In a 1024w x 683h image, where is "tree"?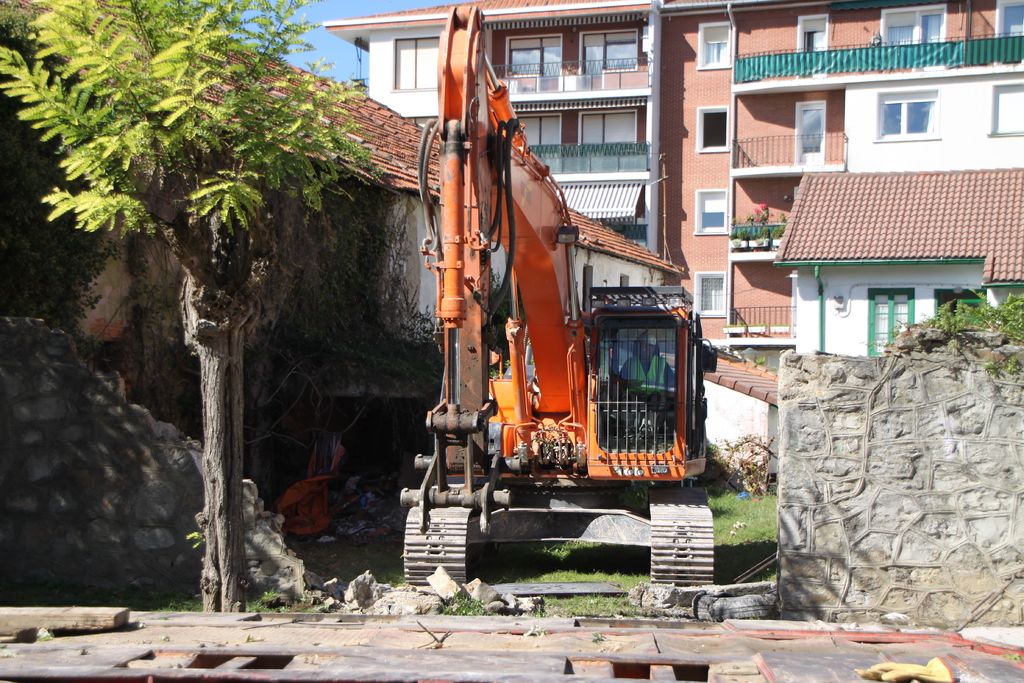
select_region(58, 14, 369, 575).
